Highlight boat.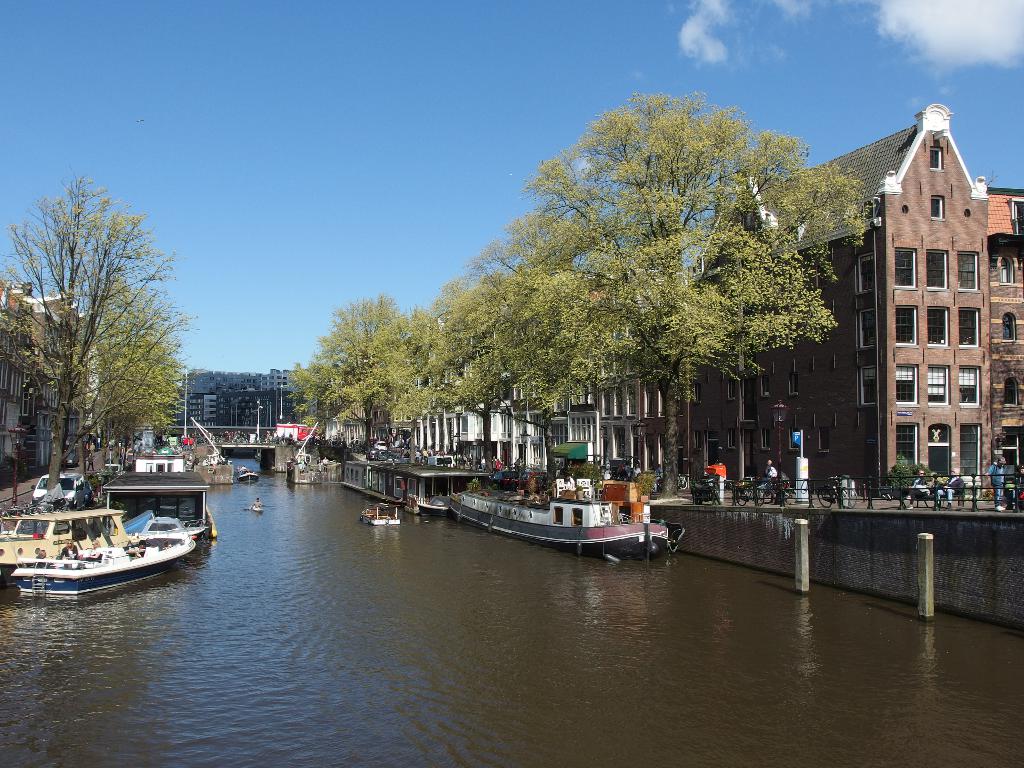
Highlighted region: 11:533:197:596.
